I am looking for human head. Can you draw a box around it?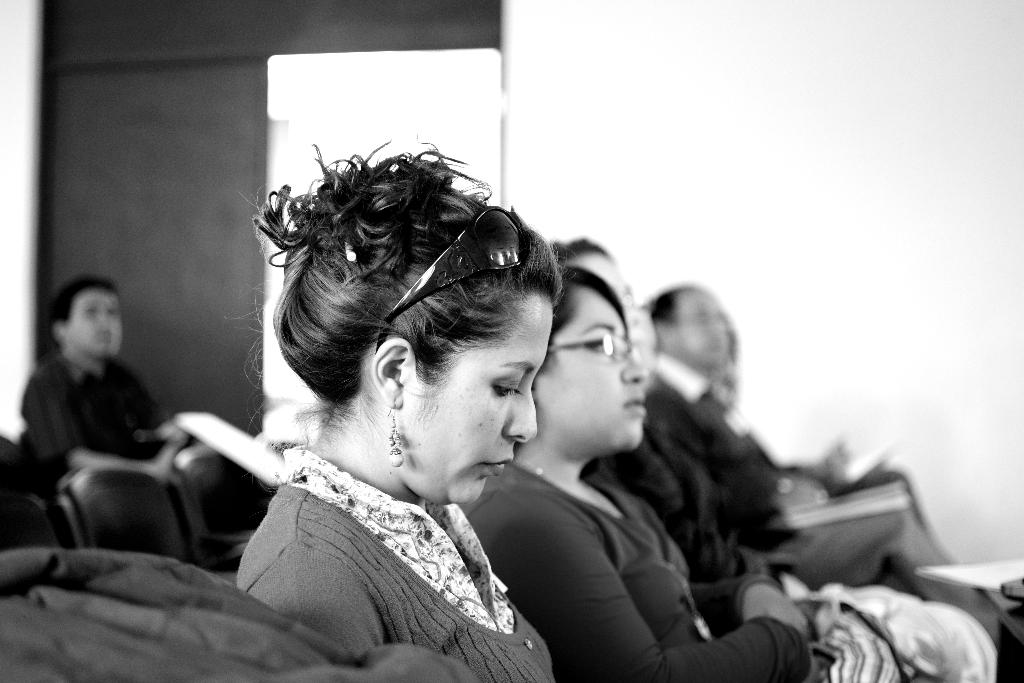
Sure, the bounding box is region(270, 138, 537, 517).
